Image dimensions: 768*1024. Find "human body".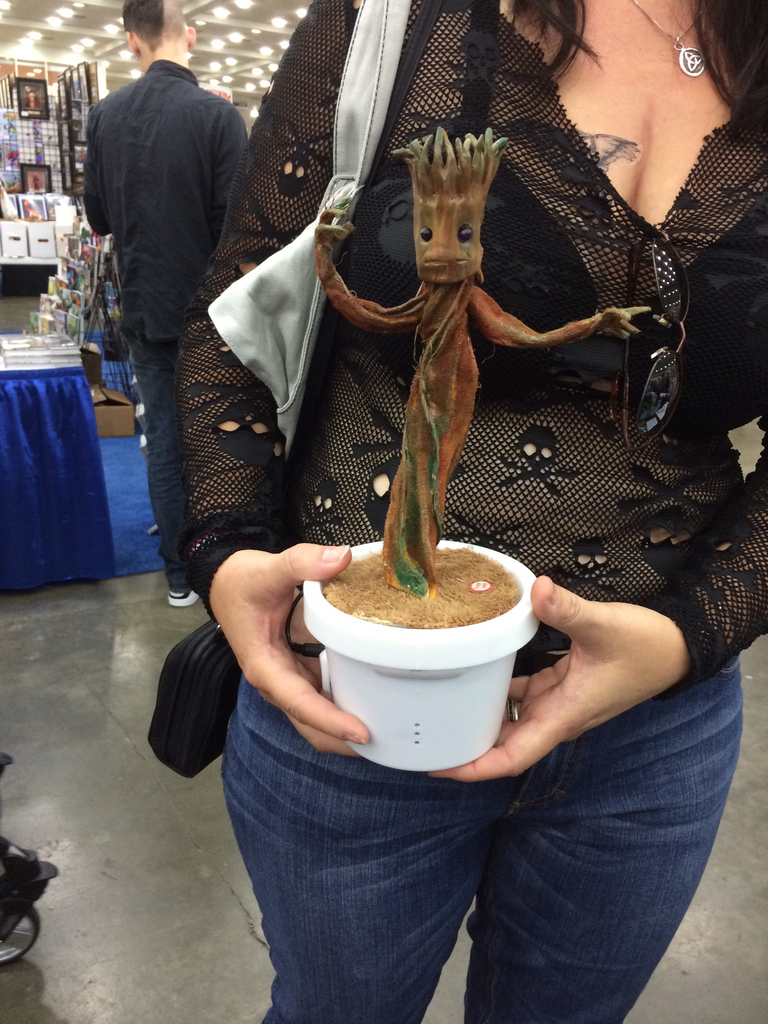
177/0/767/1023.
